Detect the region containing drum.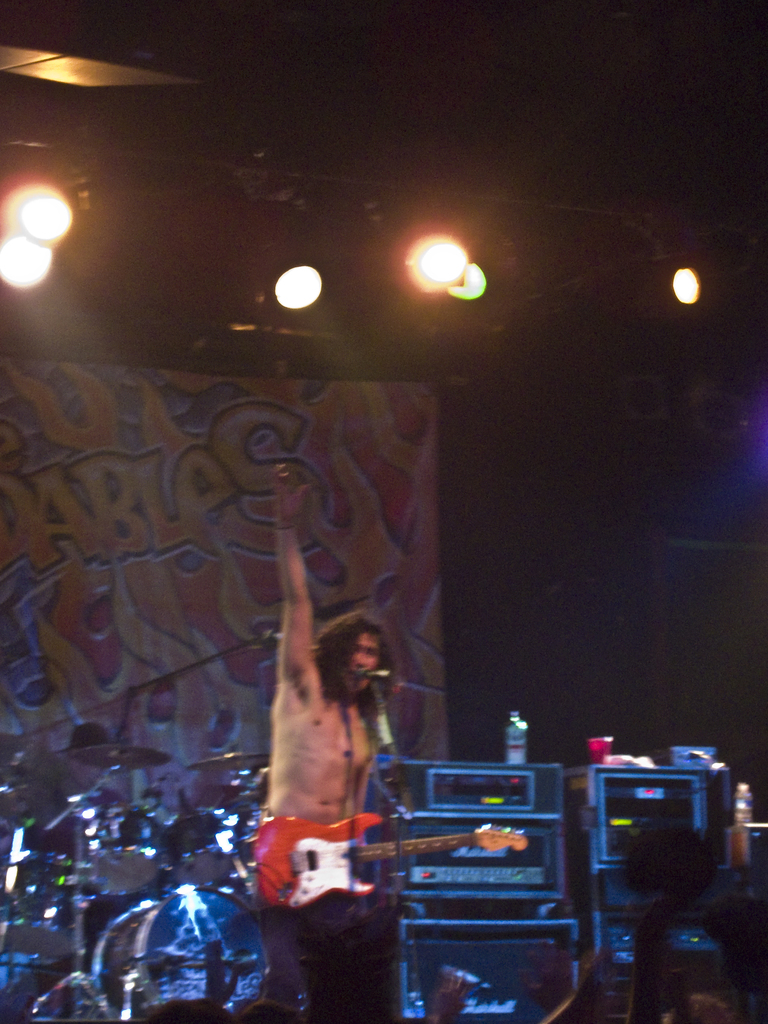
<region>67, 809, 164, 904</region>.
